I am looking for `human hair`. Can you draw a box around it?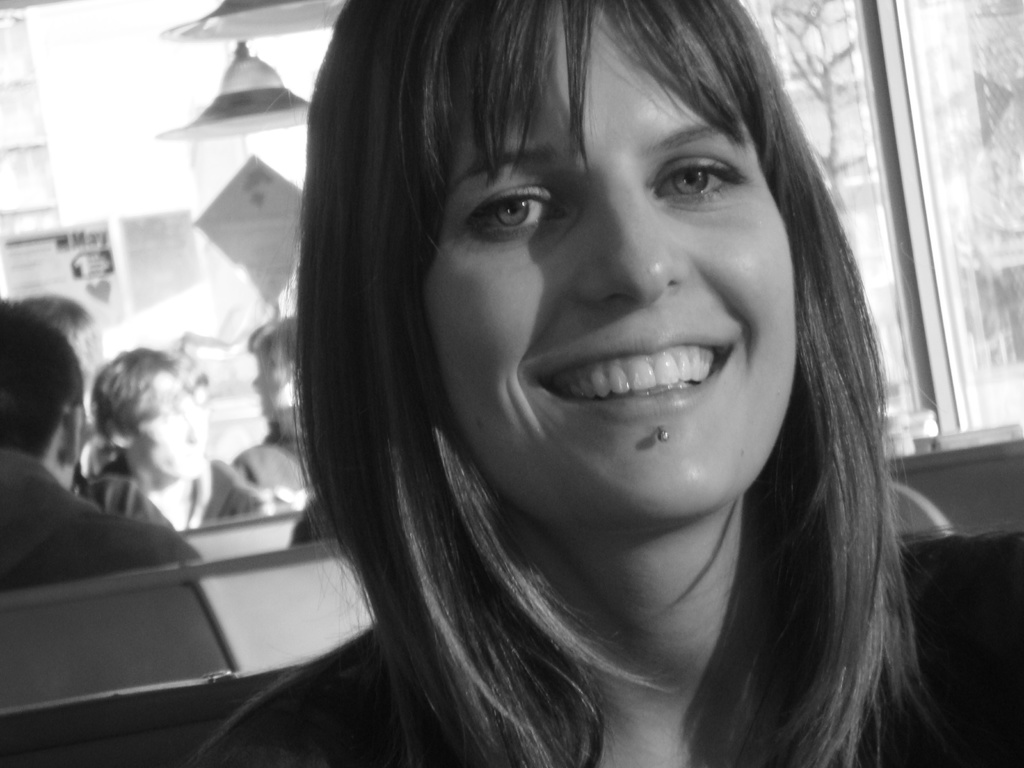
Sure, the bounding box is 232/0/936/767.
